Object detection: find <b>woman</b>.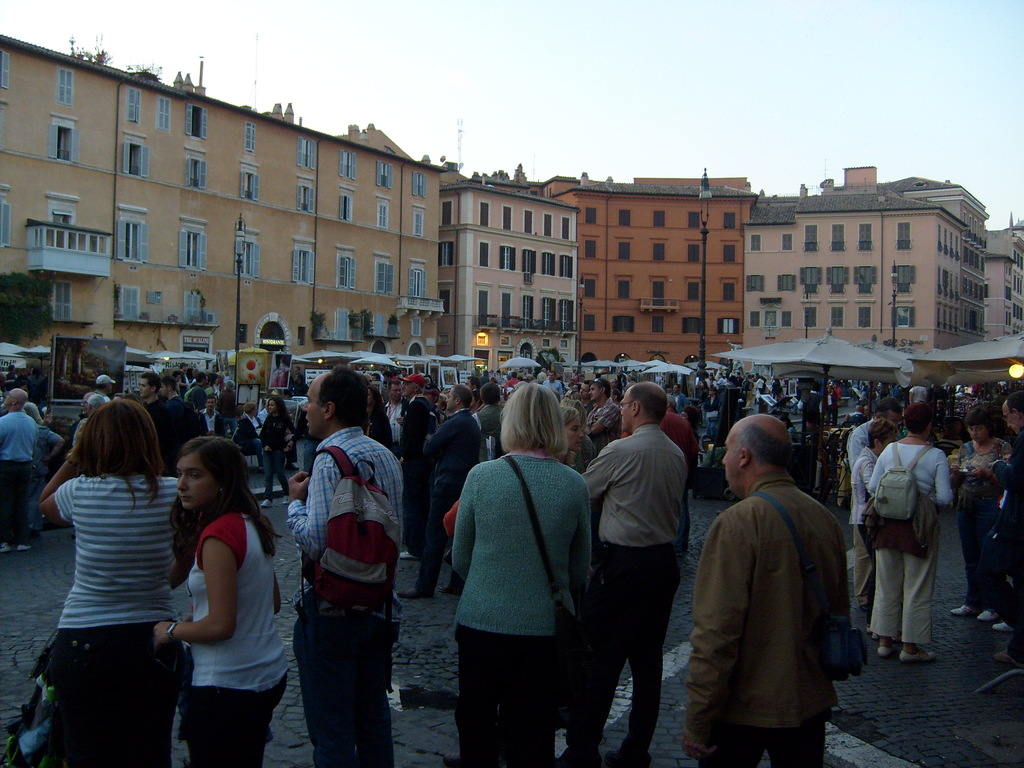
left=941, top=404, right=1009, bottom=621.
